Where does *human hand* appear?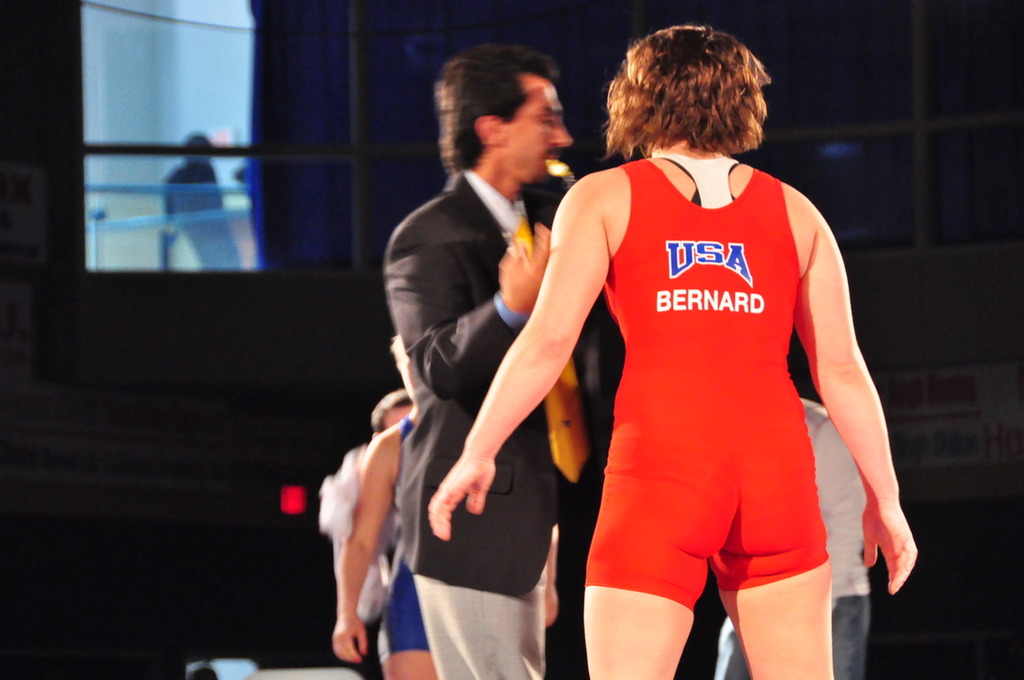
Appears at bbox(330, 611, 370, 666).
